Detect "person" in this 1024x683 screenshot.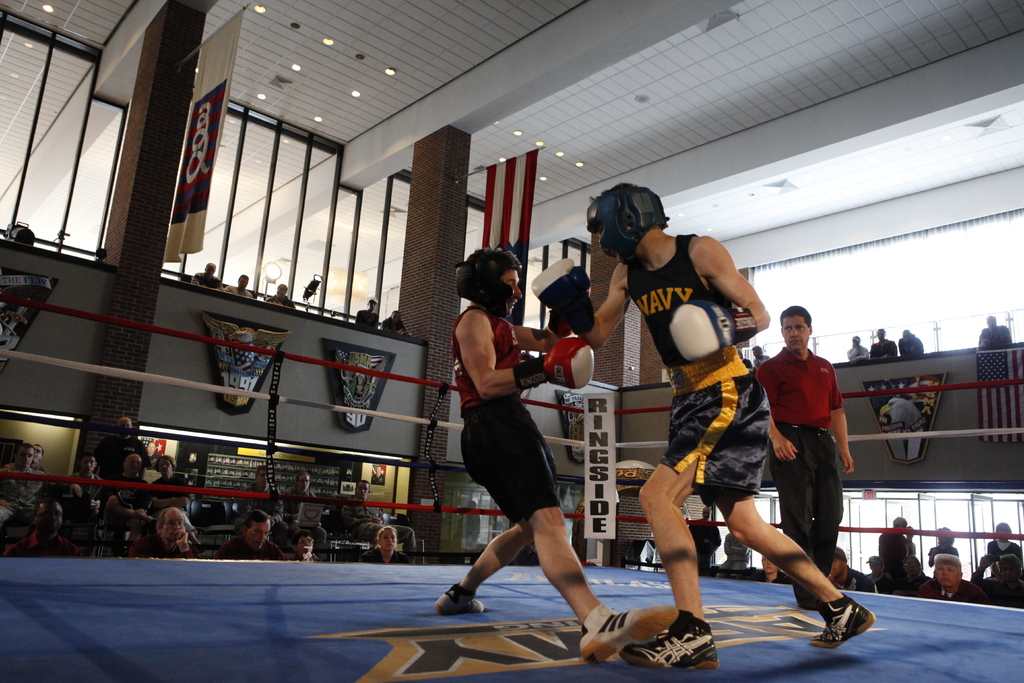
Detection: x1=211 y1=506 x2=287 y2=558.
